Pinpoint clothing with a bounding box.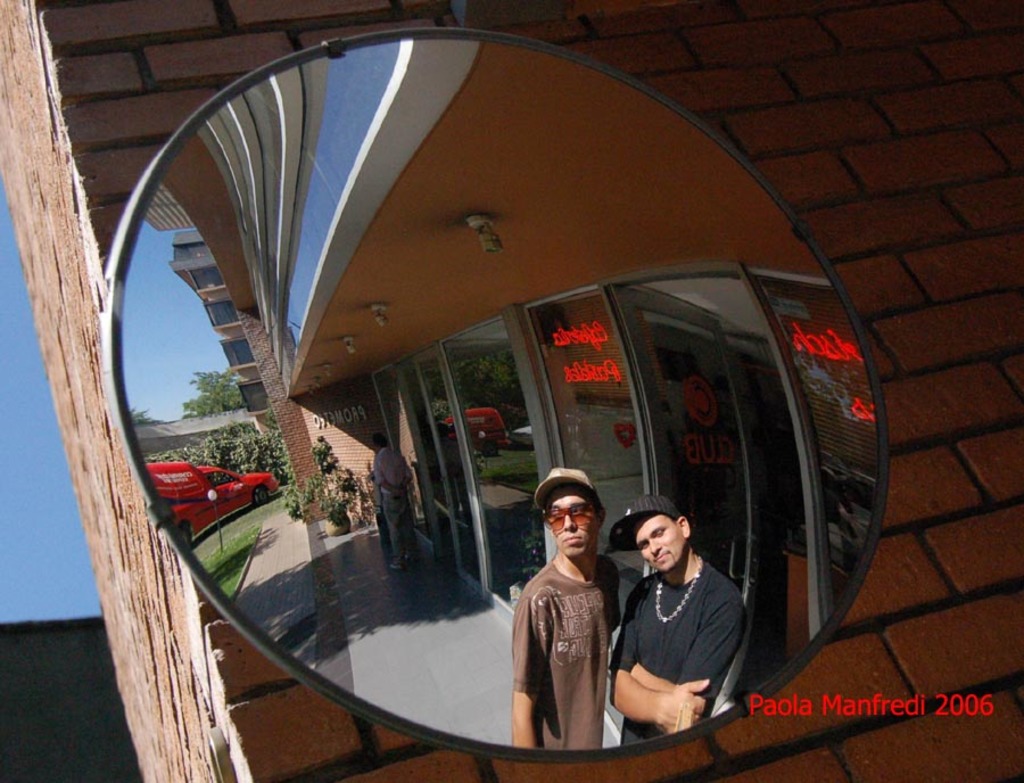
[left=506, top=554, right=627, bottom=752].
